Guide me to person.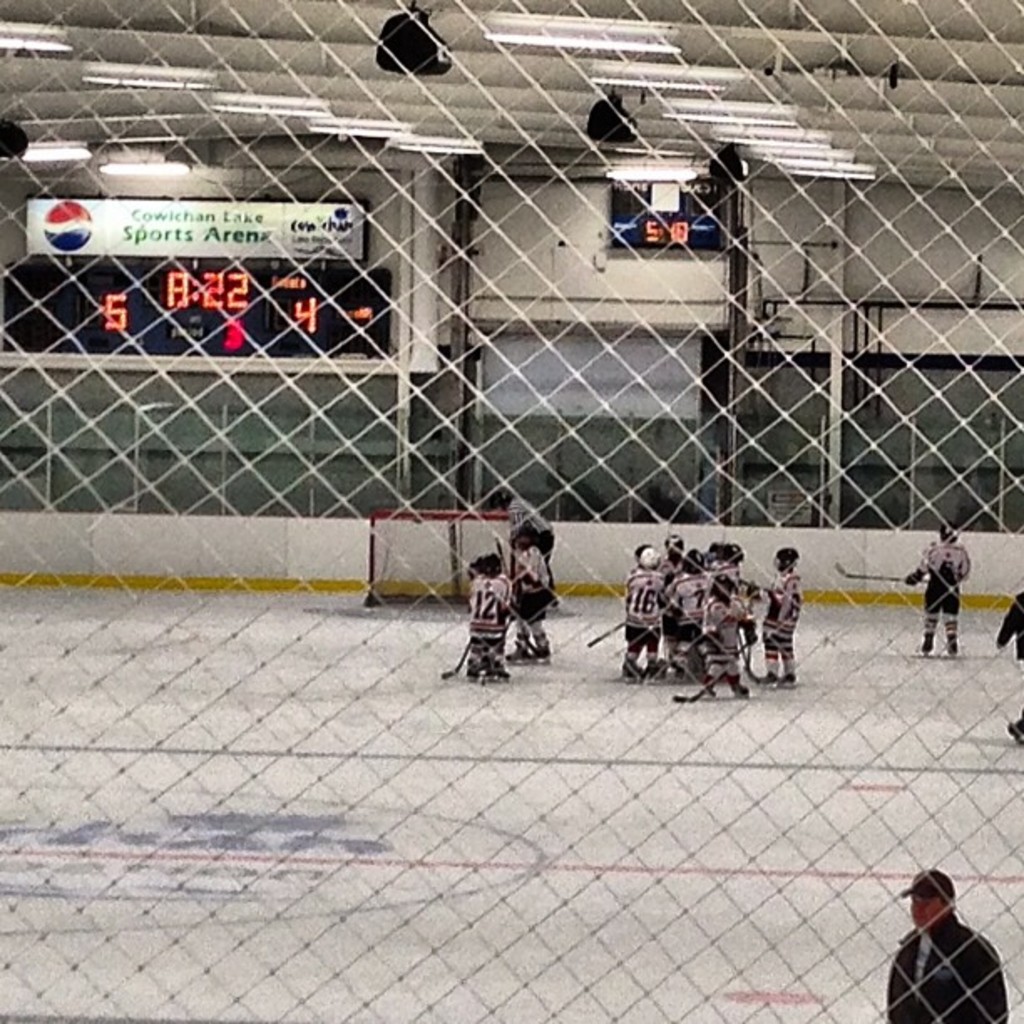
Guidance: [x1=904, y1=522, x2=970, y2=653].
